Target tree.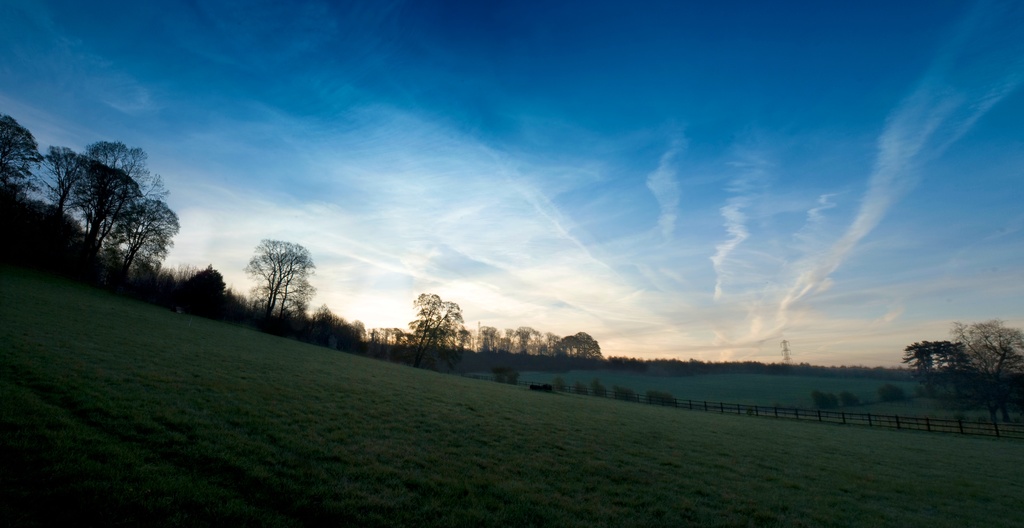
Target region: x1=232, y1=222, x2=308, y2=318.
